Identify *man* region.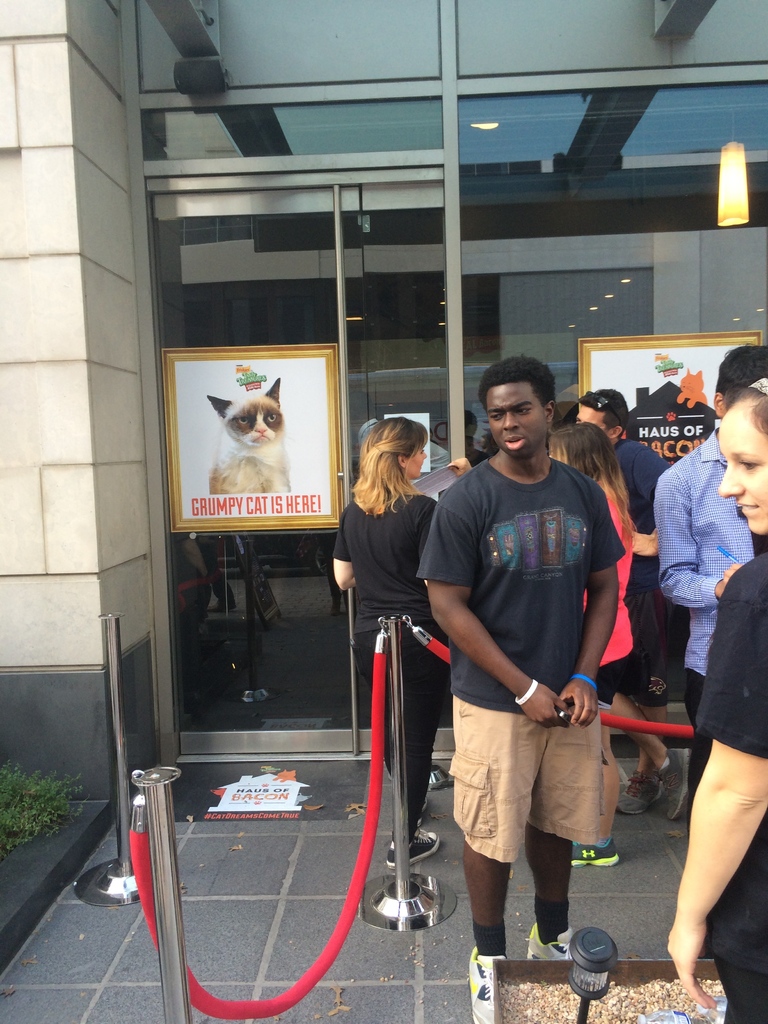
Region: [left=571, top=390, right=697, bottom=815].
